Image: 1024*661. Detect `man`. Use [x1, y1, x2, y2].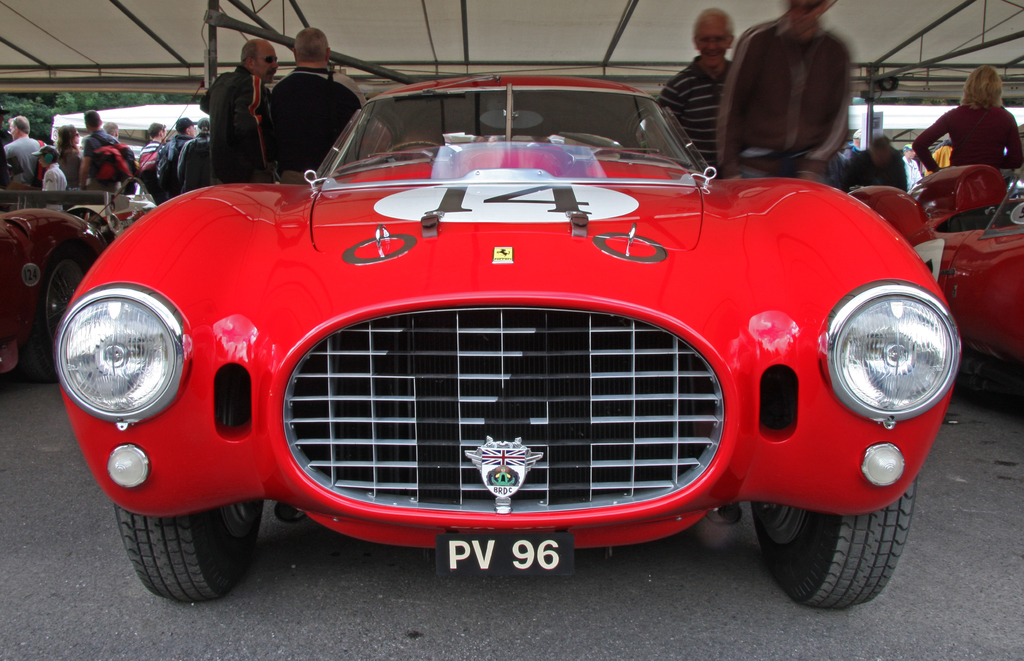
[201, 36, 281, 180].
